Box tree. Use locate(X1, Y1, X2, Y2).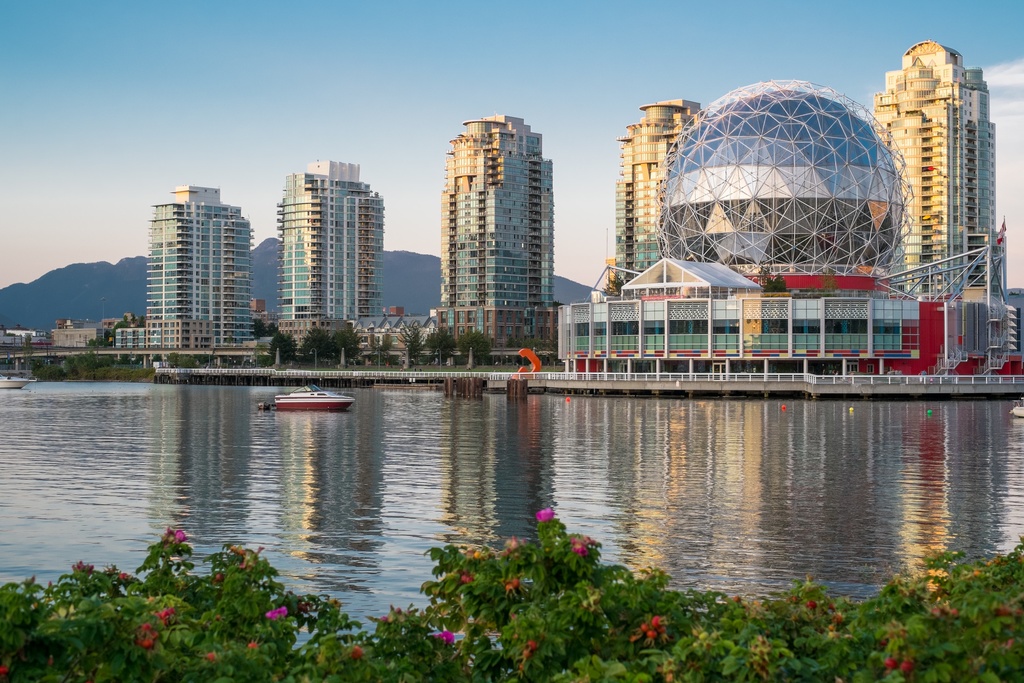
locate(424, 327, 455, 366).
